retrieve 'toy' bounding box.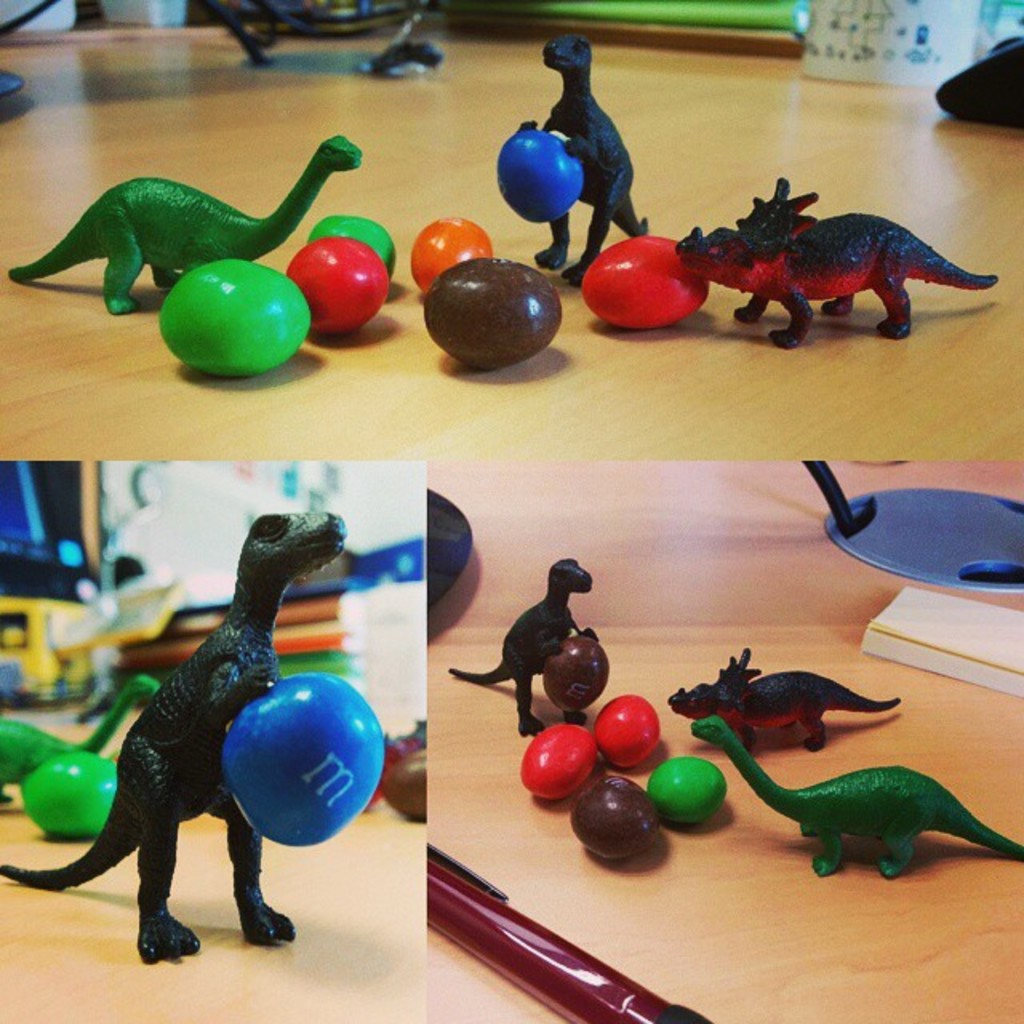
Bounding box: locate(230, 675, 386, 842).
